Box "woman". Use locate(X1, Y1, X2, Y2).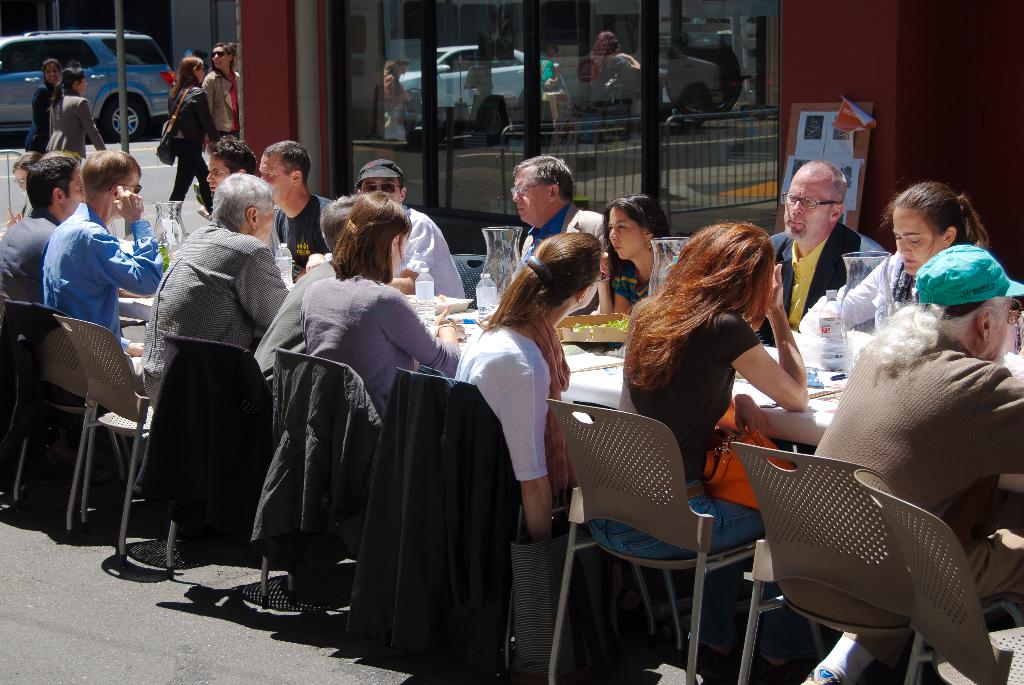
locate(19, 58, 61, 216).
